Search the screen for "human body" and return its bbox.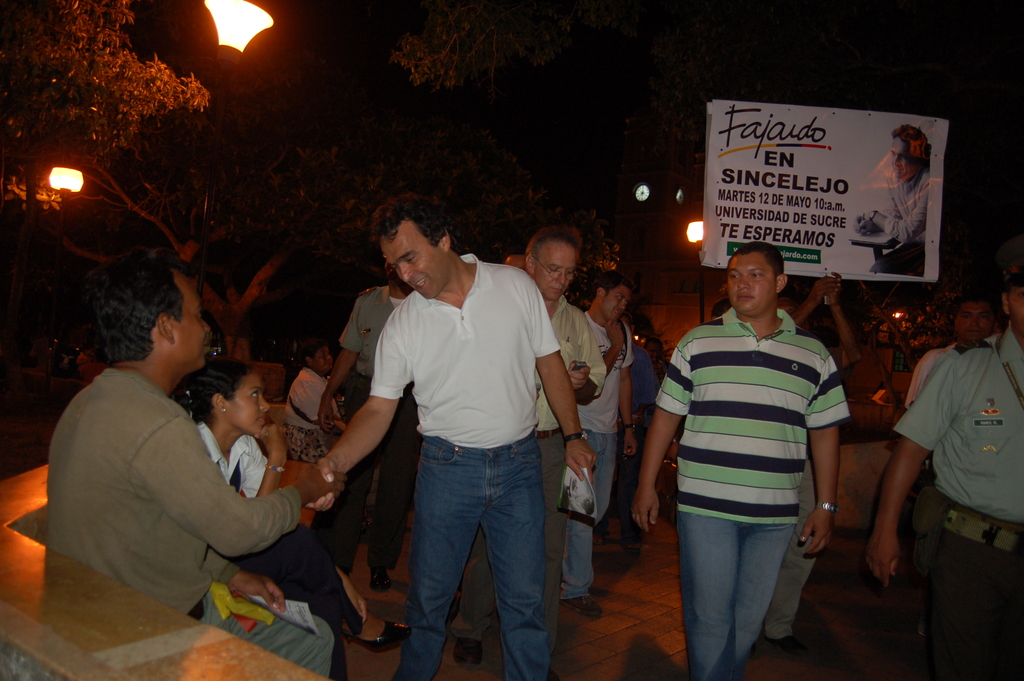
Found: detection(853, 171, 931, 276).
